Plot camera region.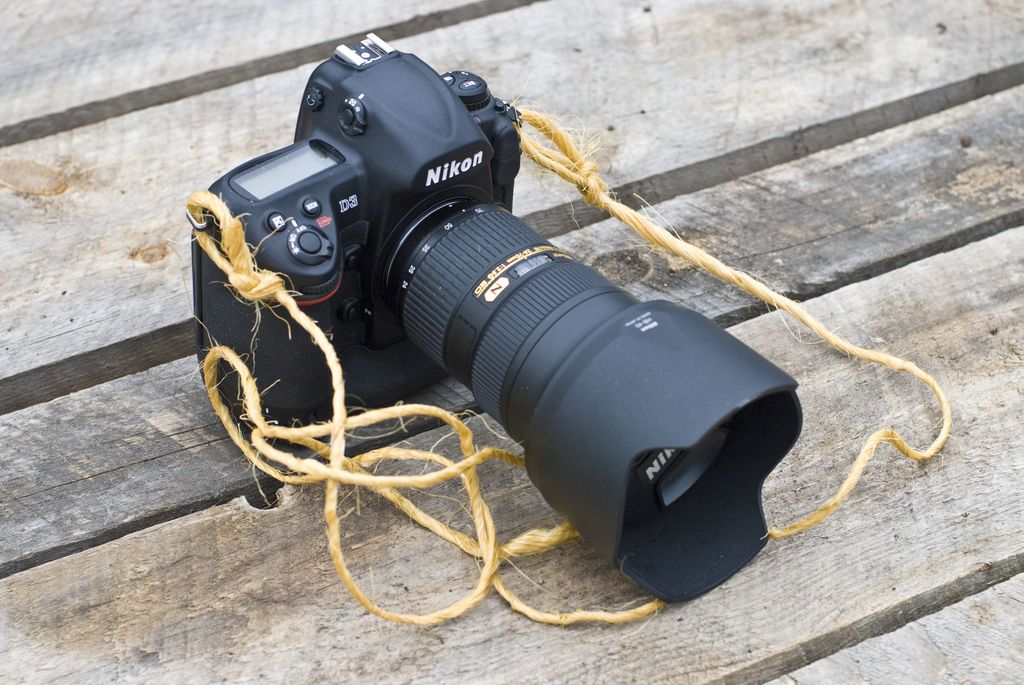
Plotted at [189,54,820,613].
